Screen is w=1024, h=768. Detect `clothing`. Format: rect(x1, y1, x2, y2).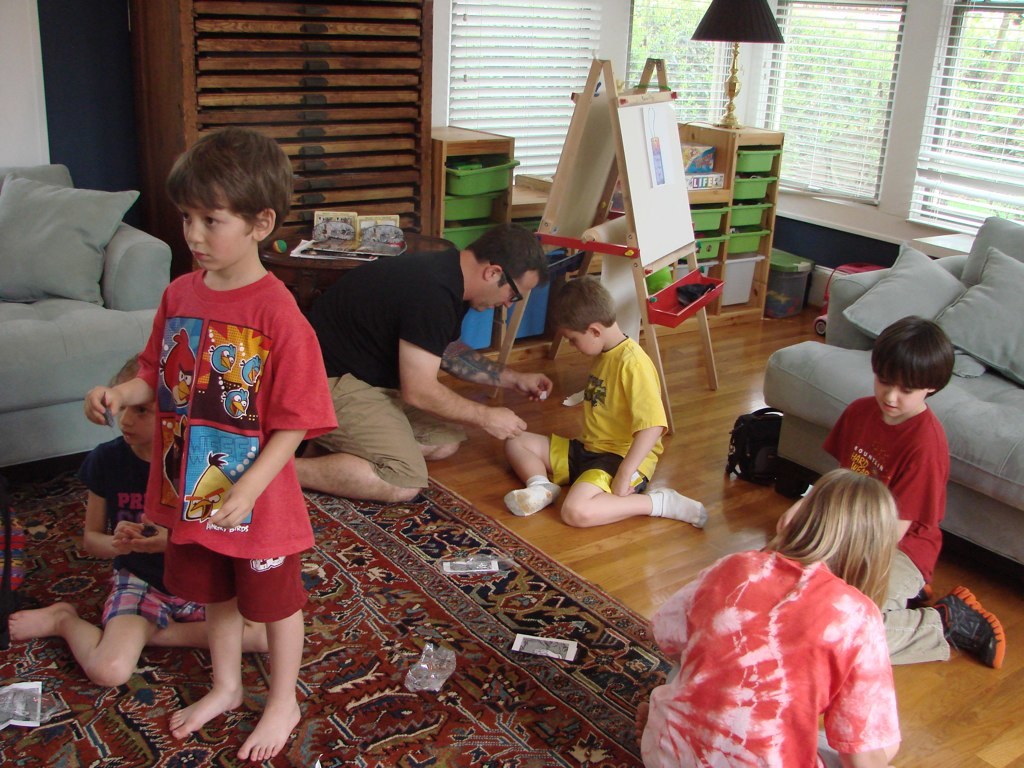
rect(76, 435, 204, 625).
